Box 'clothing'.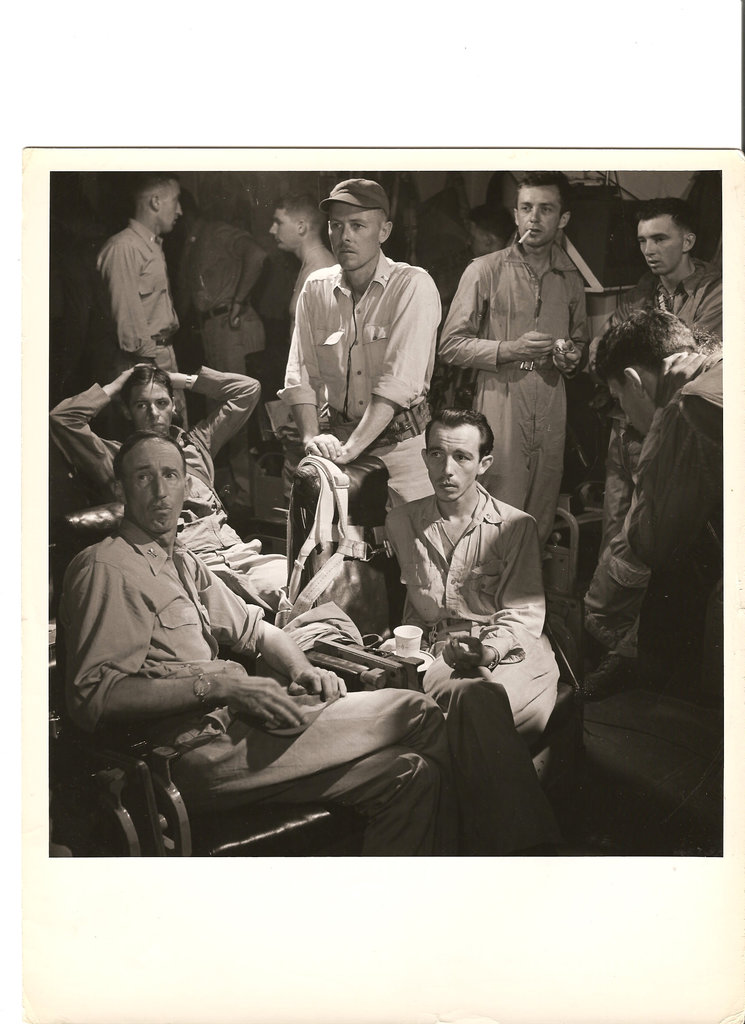
[279,249,437,623].
